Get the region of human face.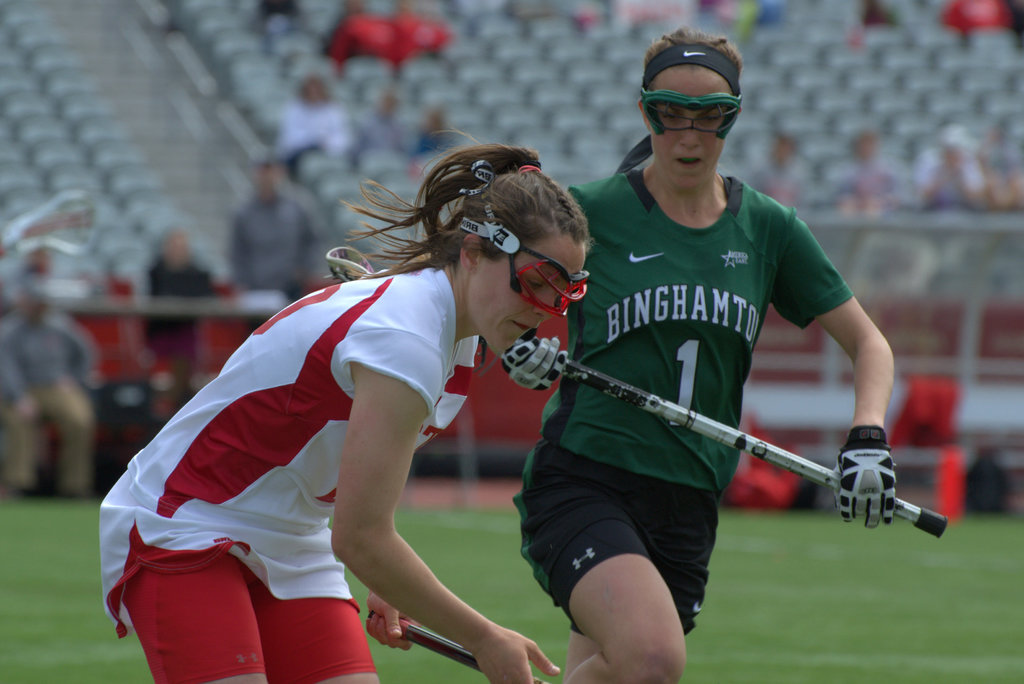
x1=656 y1=63 x2=726 y2=195.
